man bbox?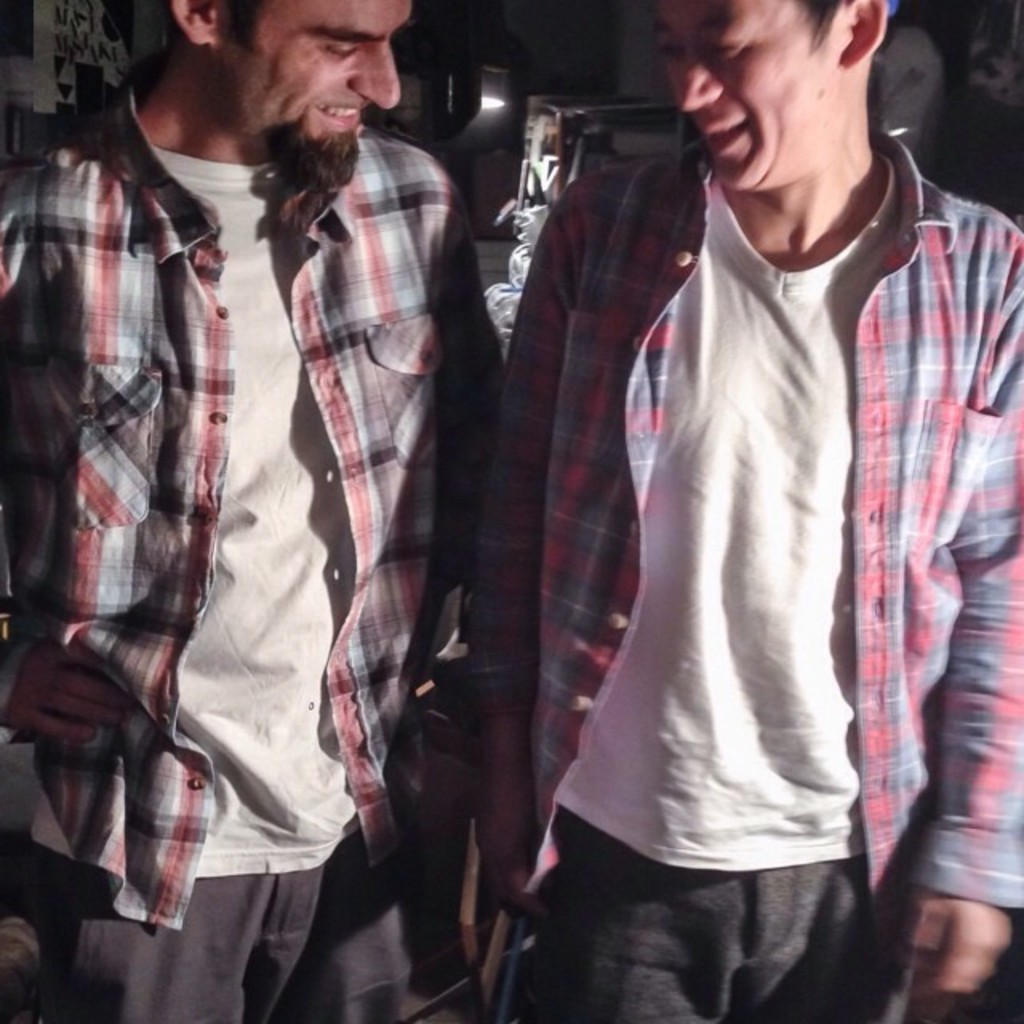
pyautogui.locateOnScreen(450, 0, 981, 1002)
